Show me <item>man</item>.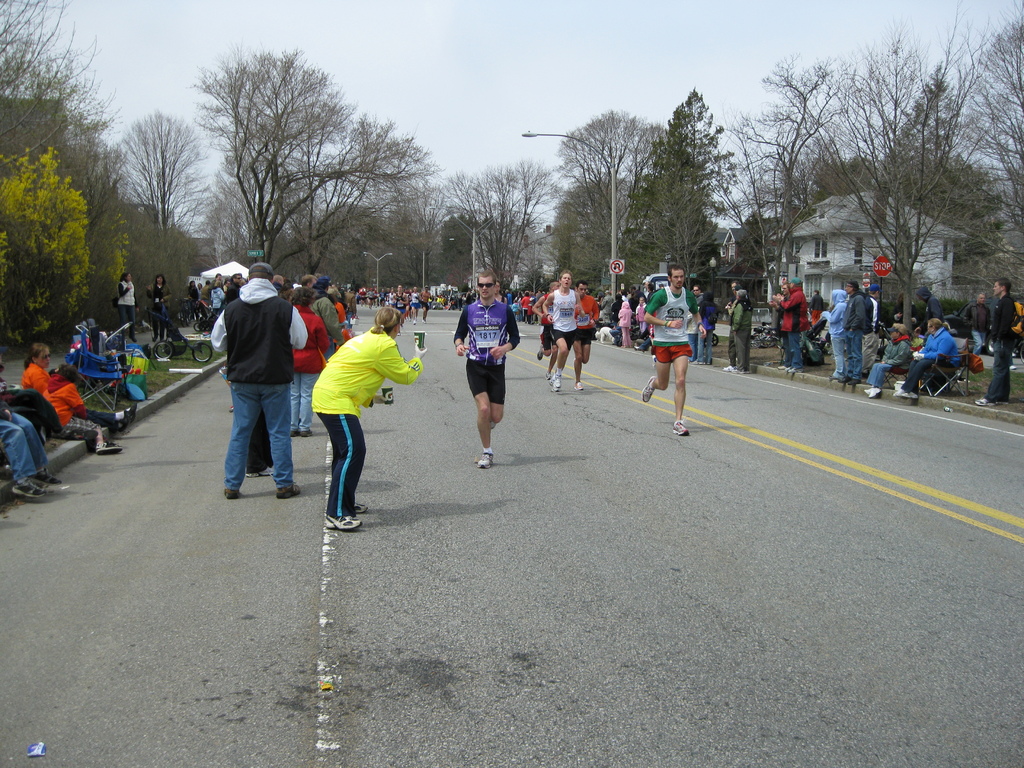
<item>man</item> is here: 894/316/960/398.
